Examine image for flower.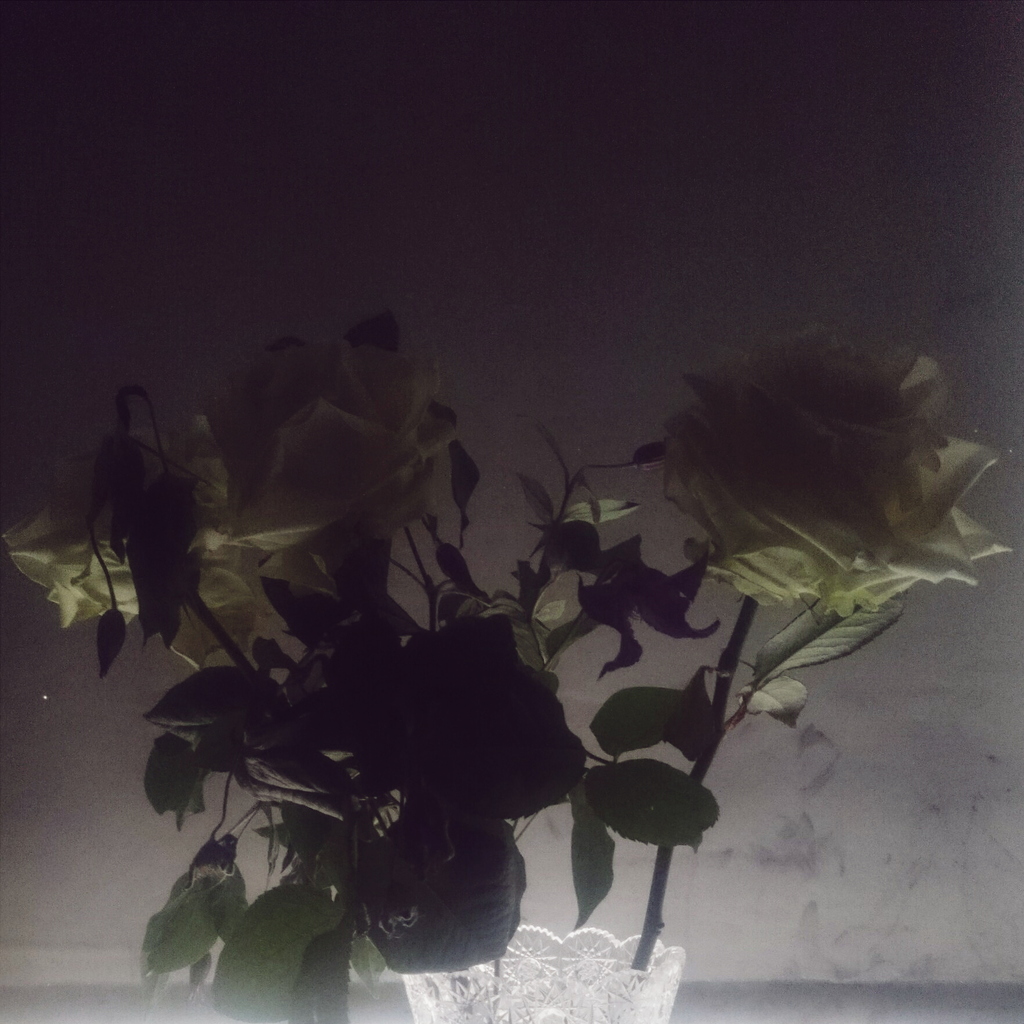
Examination result: [8,430,269,671].
